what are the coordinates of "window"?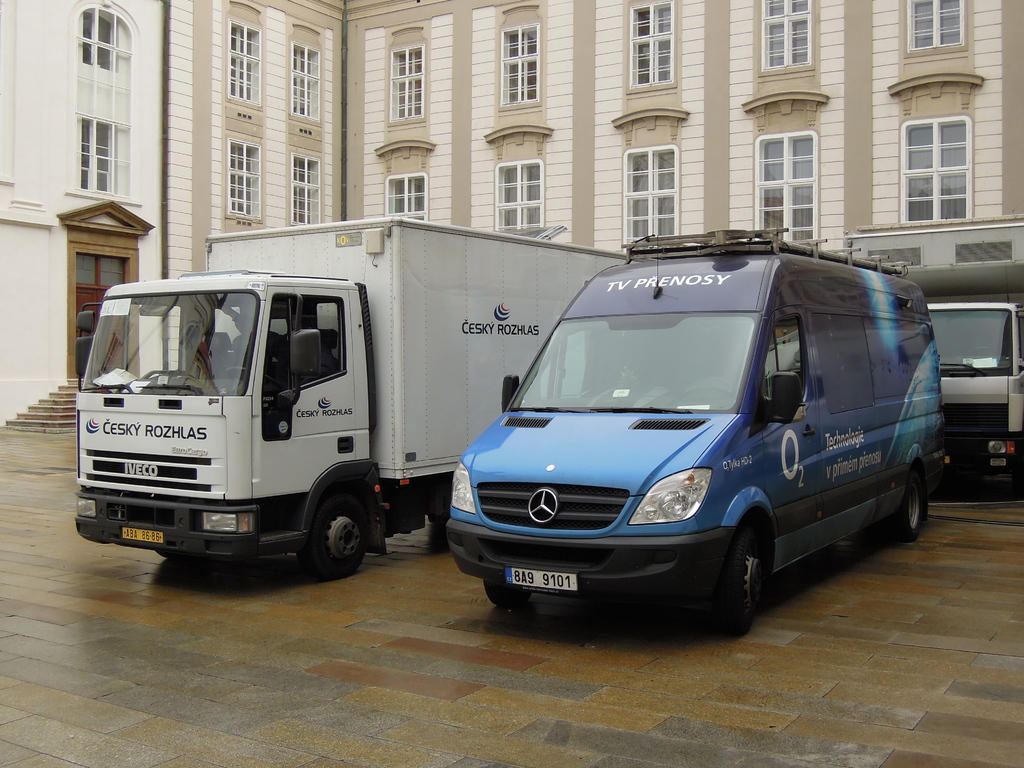
760, 135, 816, 241.
